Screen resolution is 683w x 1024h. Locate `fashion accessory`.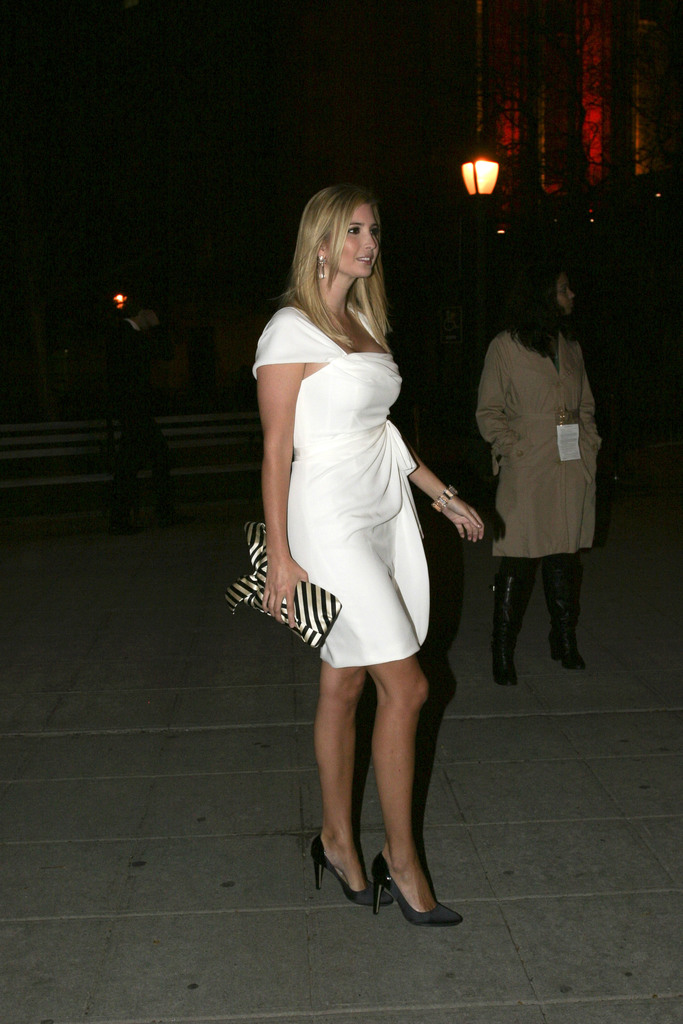
pyautogui.locateOnScreen(308, 832, 397, 908).
